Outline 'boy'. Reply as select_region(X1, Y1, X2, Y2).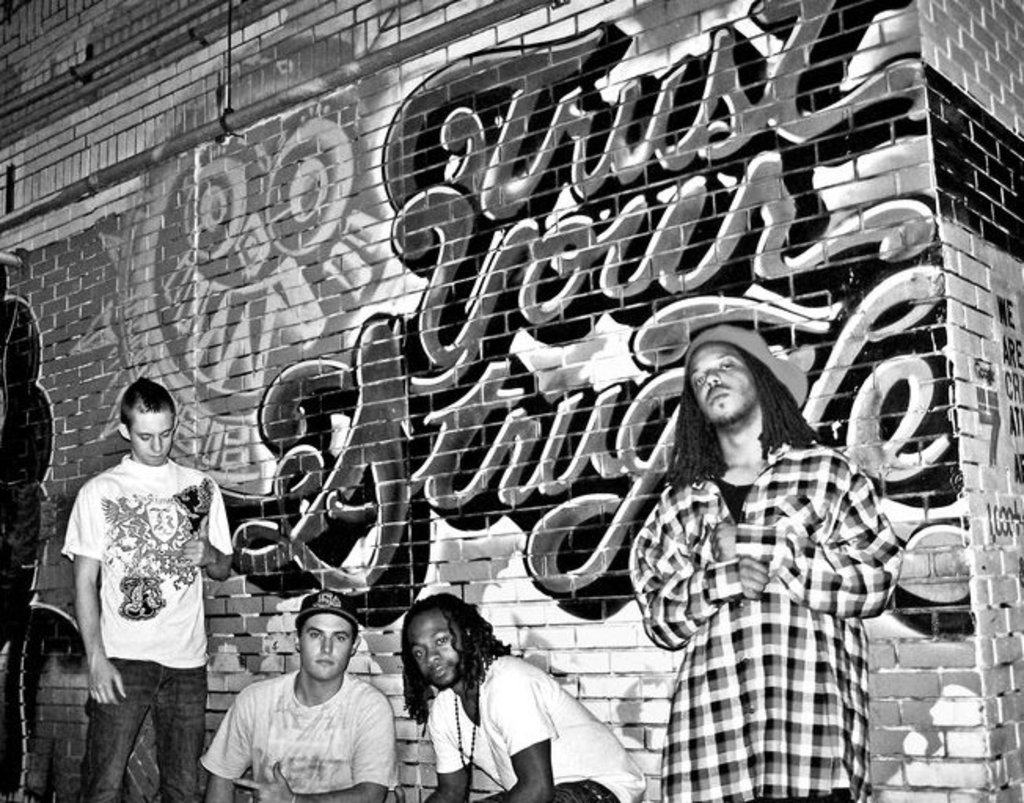
select_region(38, 369, 232, 801).
